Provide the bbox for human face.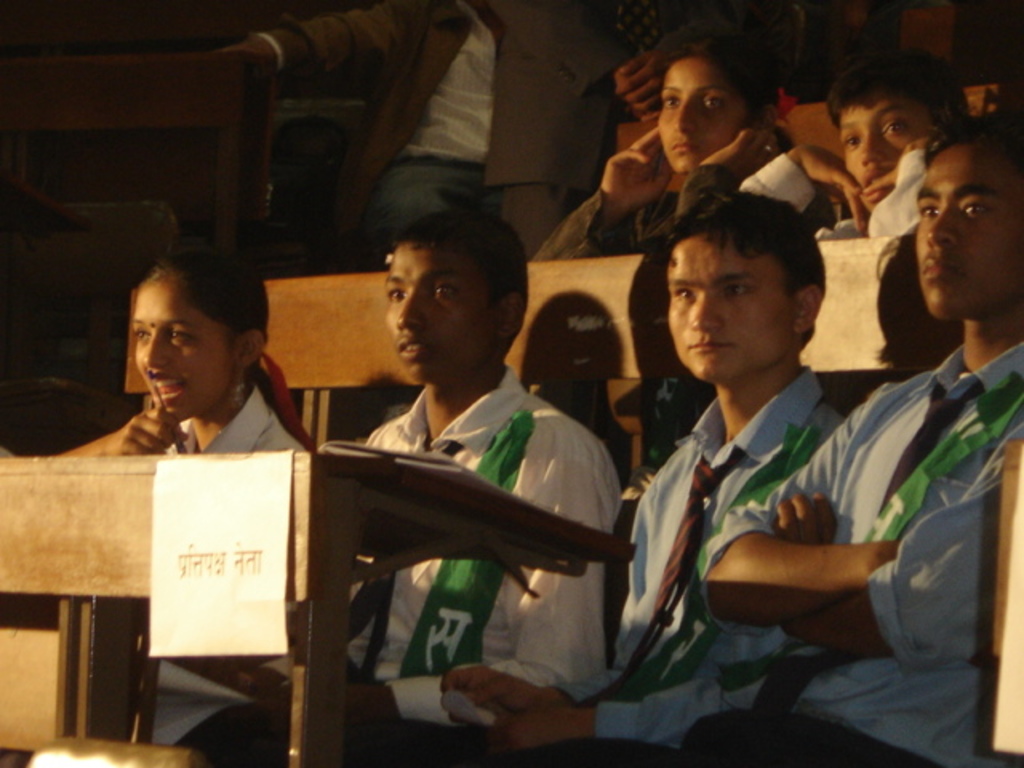
{"x1": 390, "y1": 248, "x2": 485, "y2": 394}.
